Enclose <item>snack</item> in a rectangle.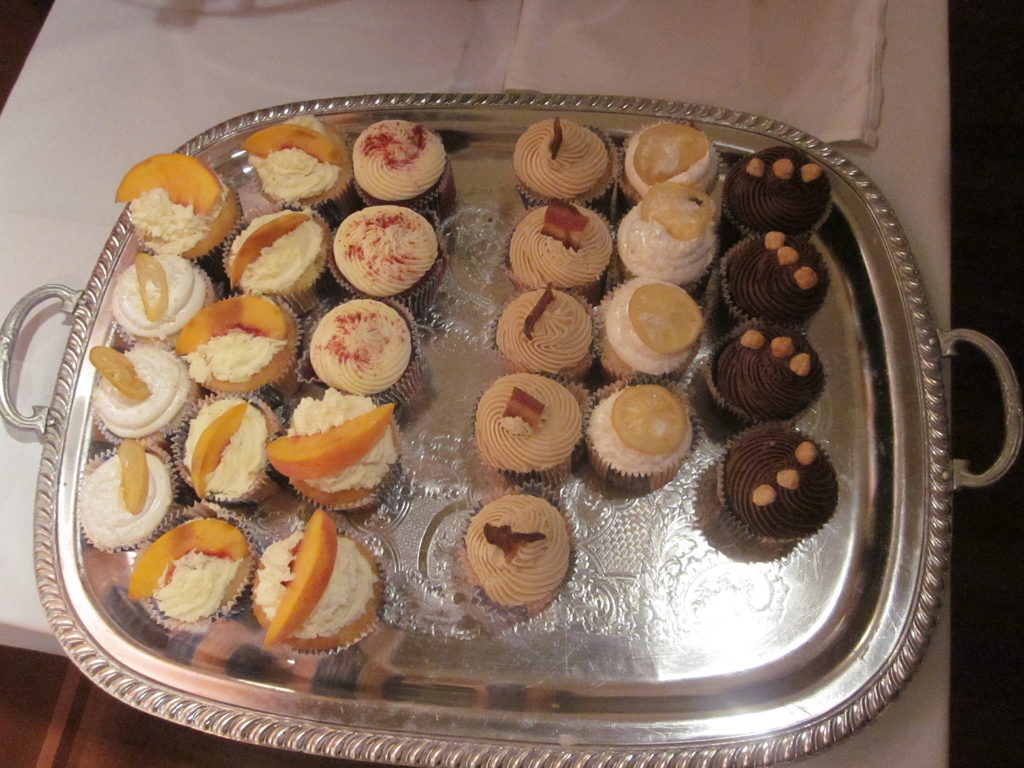
rect(84, 335, 195, 447).
